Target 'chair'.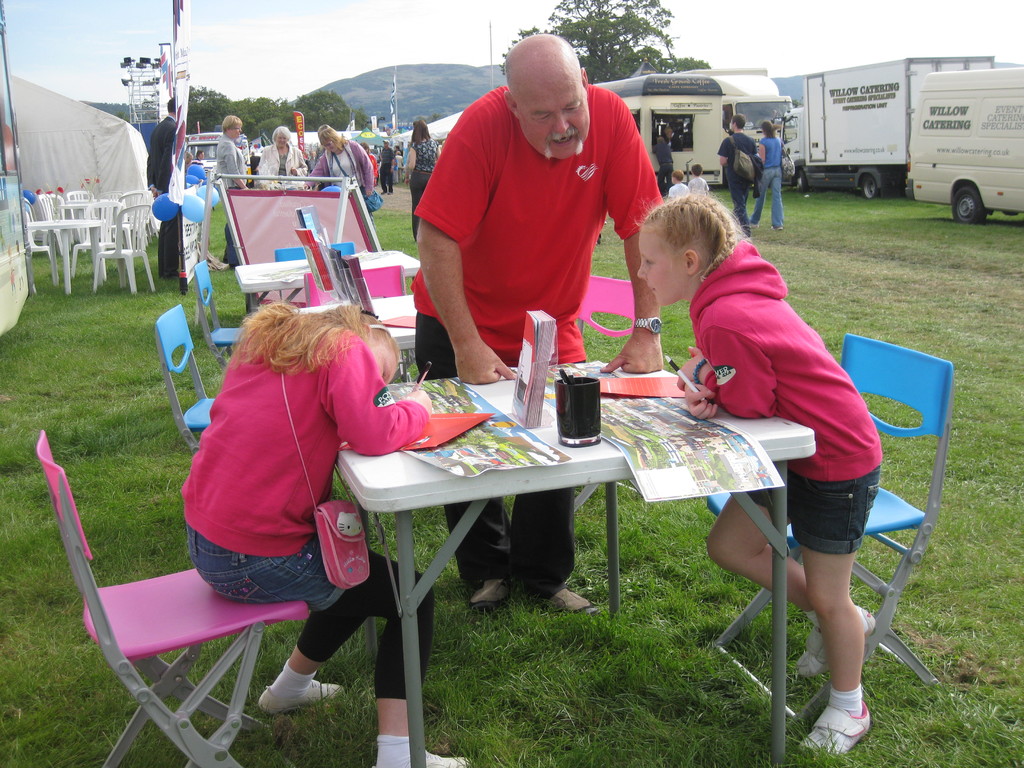
Target region: bbox(708, 331, 956, 744).
